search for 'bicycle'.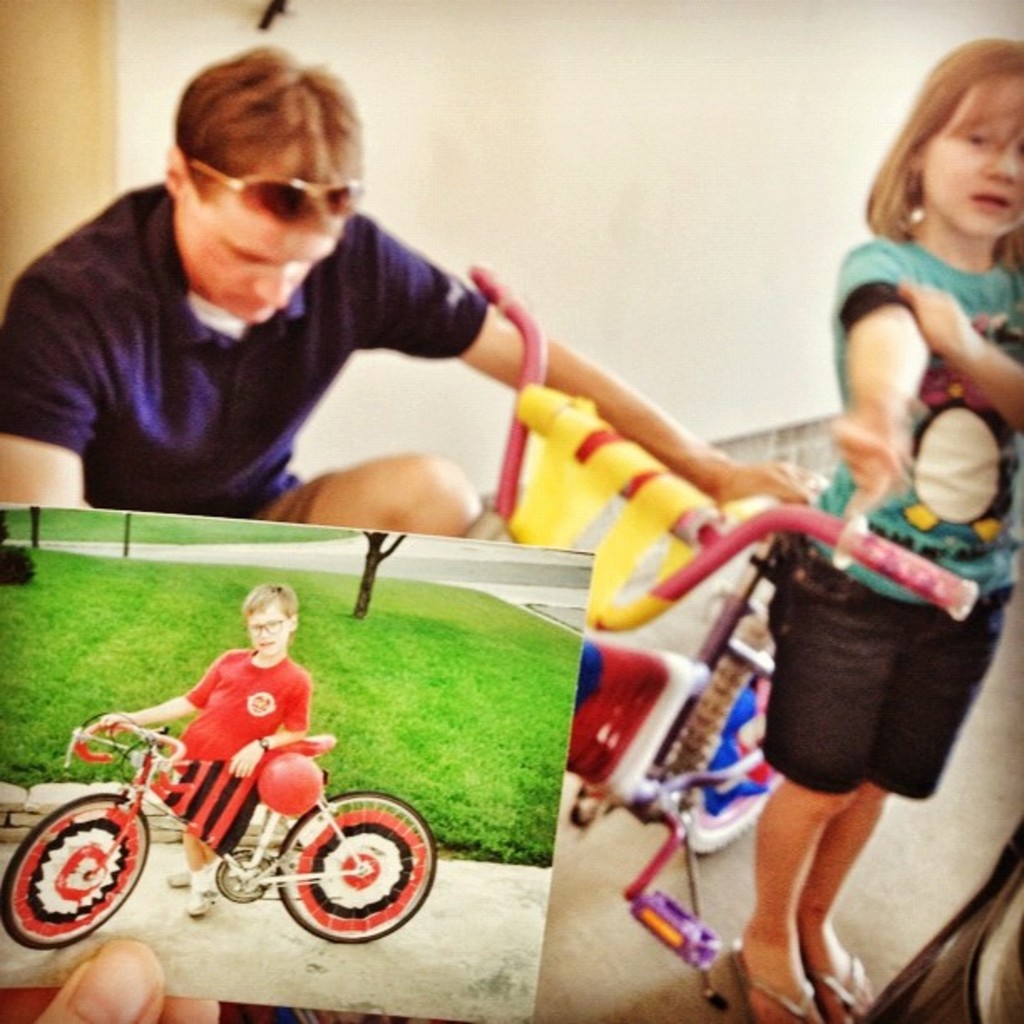
Found at bbox=(32, 703, 403, 957).
